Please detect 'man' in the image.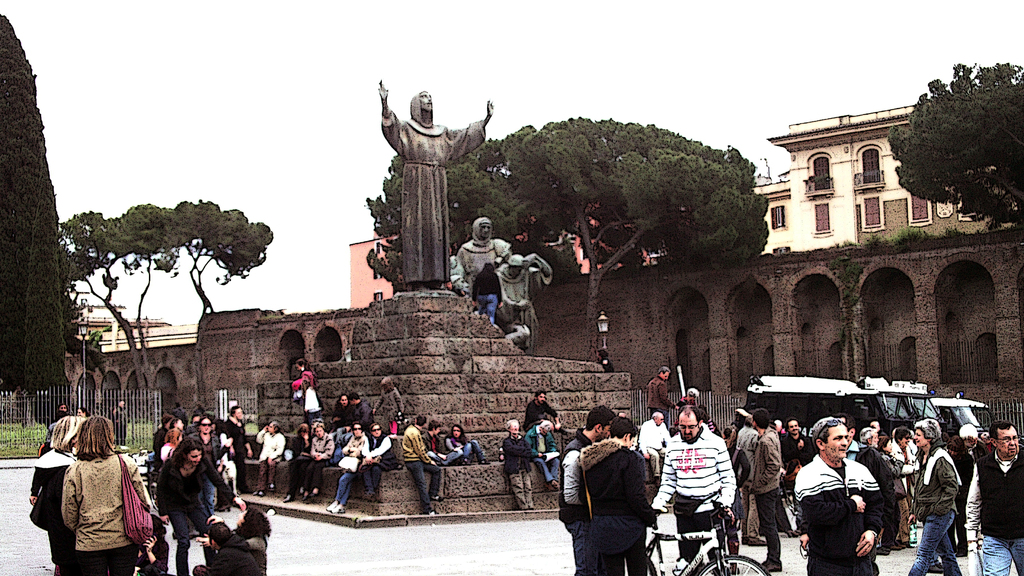
504/415/536/508.
